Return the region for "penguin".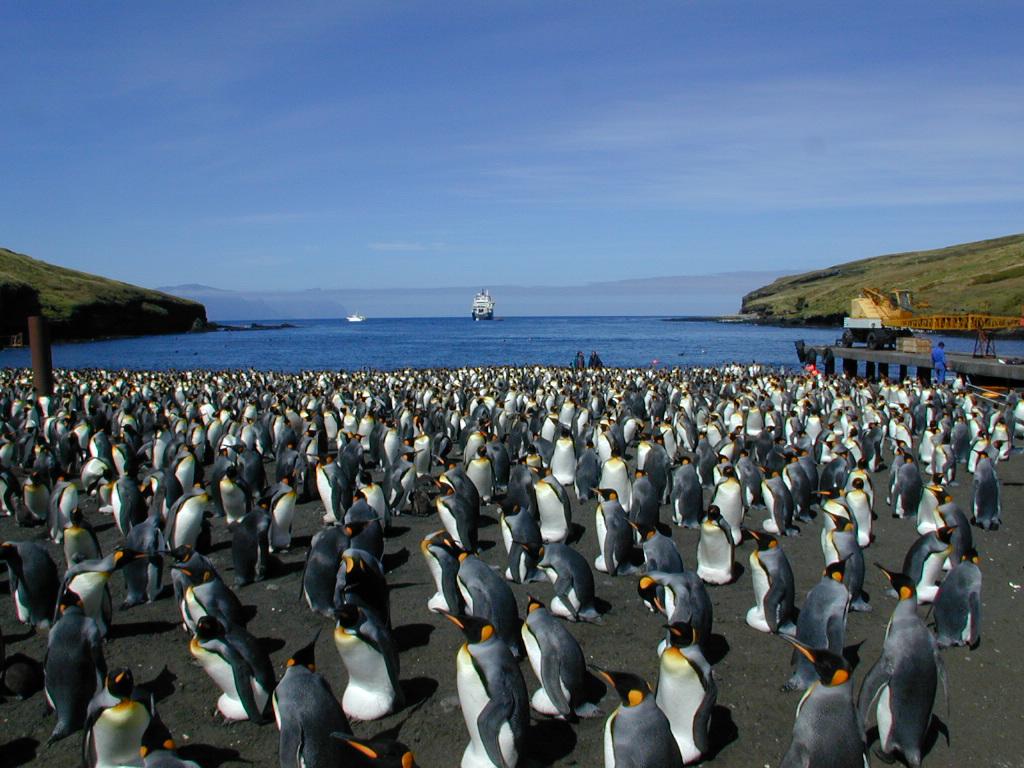
[left=515, top=540, right=602, bottom=624].
